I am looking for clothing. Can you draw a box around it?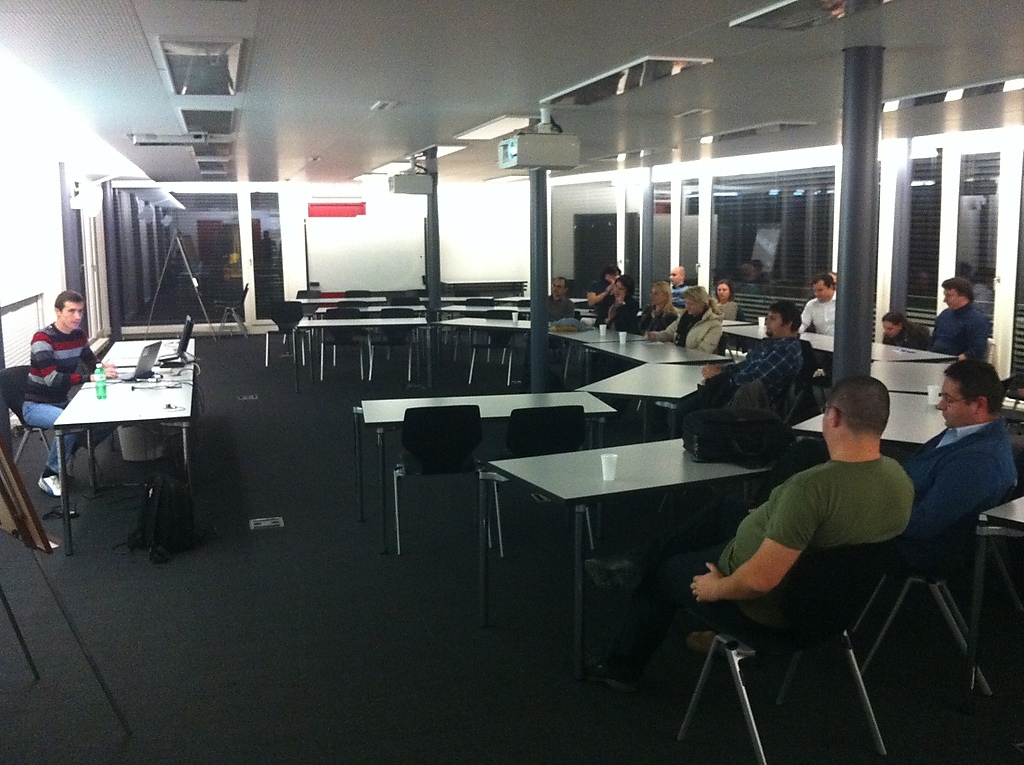
Sure, the bounding box is {"left": 925, "top": 303, "right": 985, "bottom": 360}.
